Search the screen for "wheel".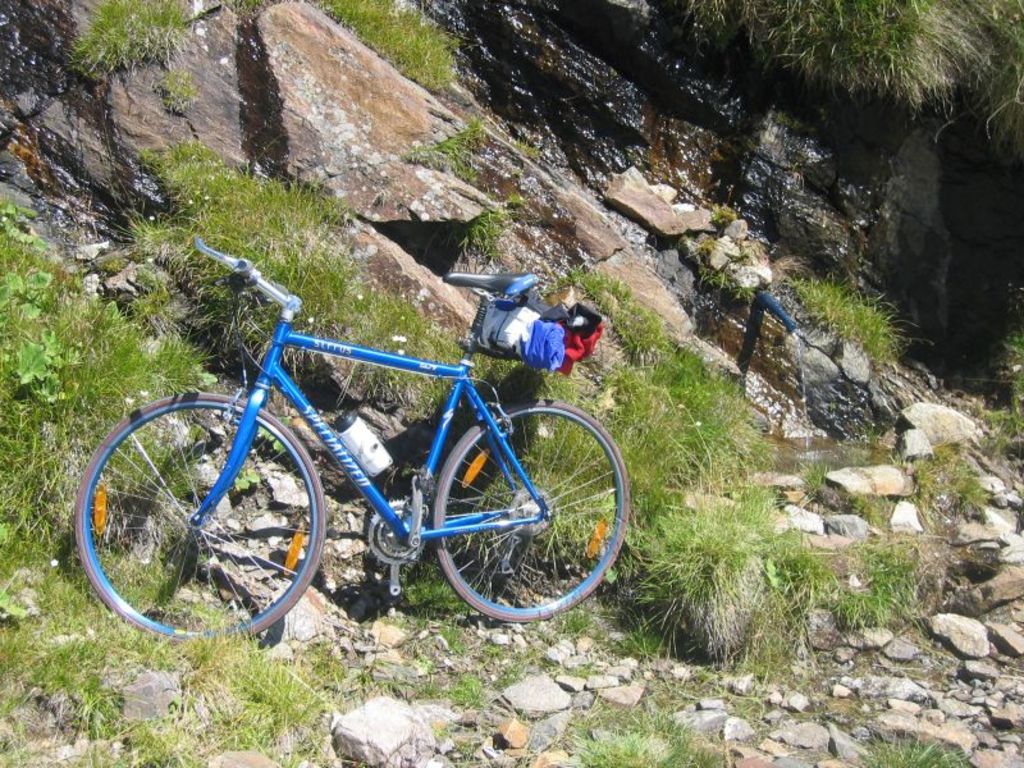
Found at [left=76, top=394, right=326, bottom=645].
